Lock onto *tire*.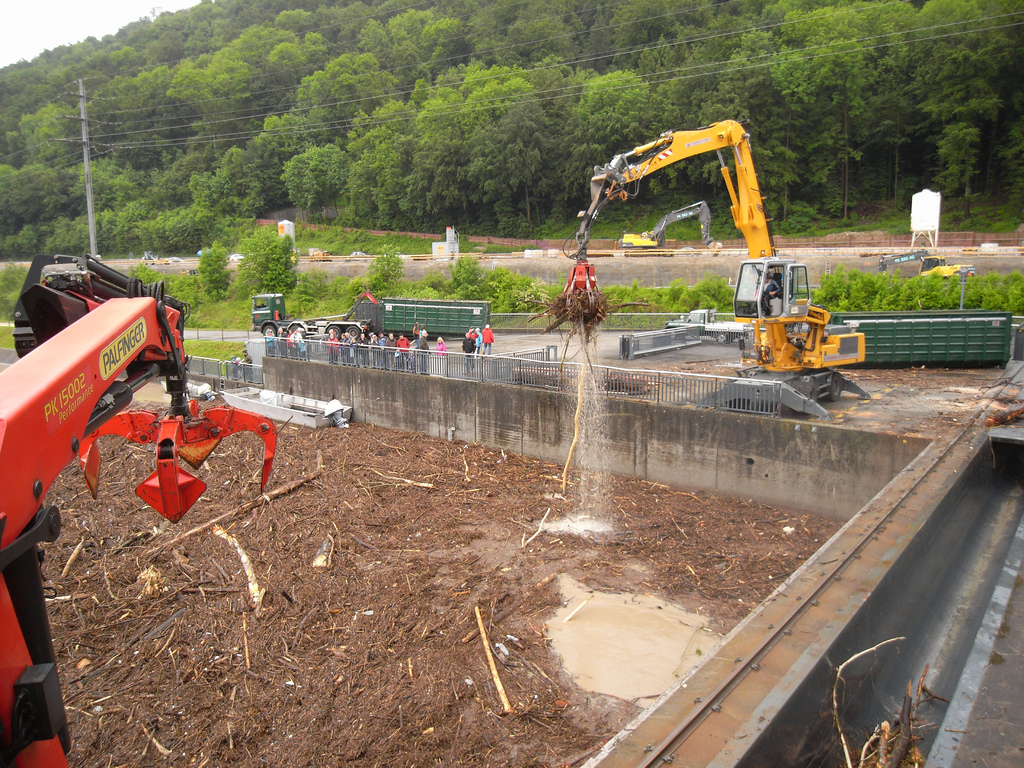
Locked: locate(262, 326, 276, 340).
